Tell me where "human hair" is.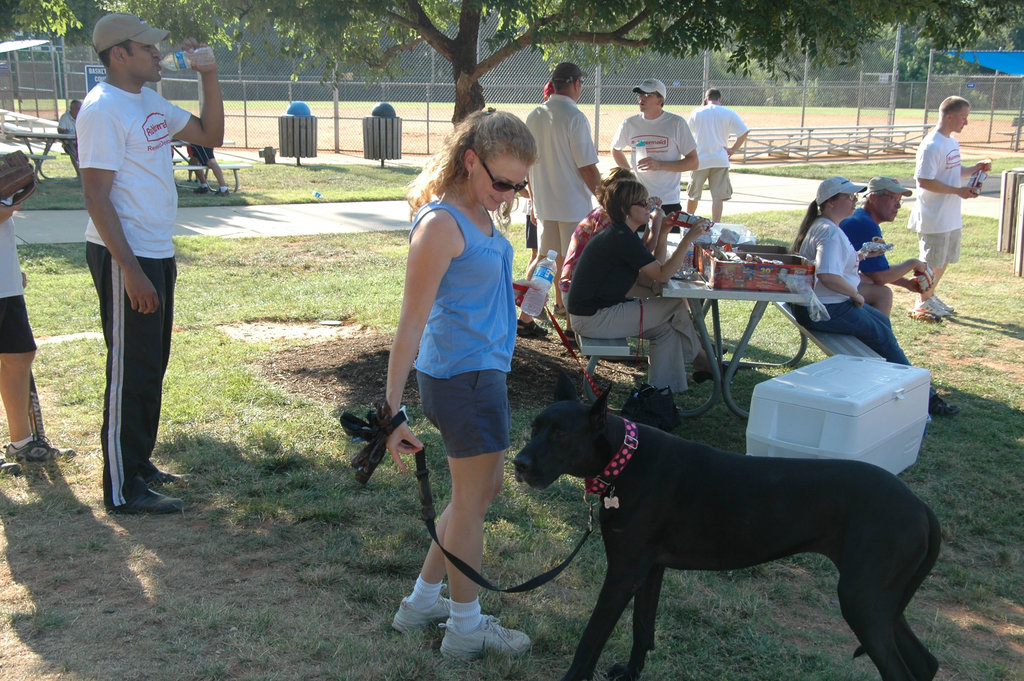
"human hair" is at <region>595, 165, 636, 210</region>.
